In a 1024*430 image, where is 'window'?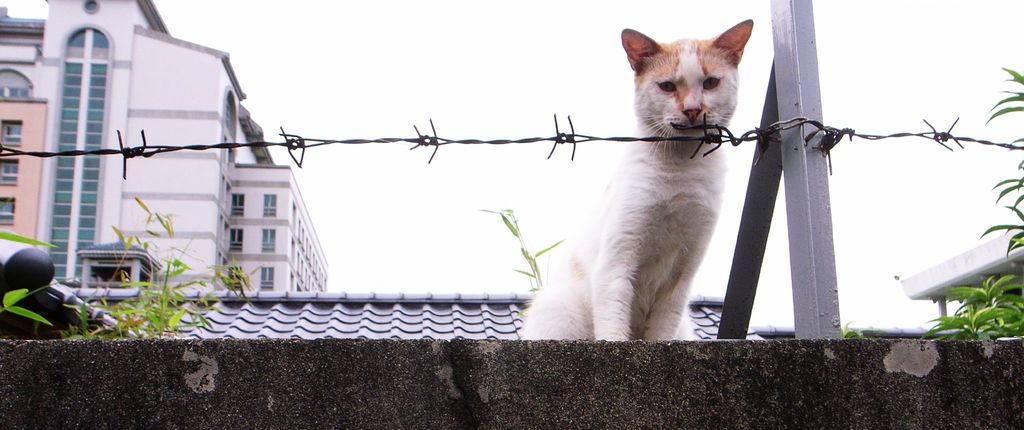
230:192:245:220.
